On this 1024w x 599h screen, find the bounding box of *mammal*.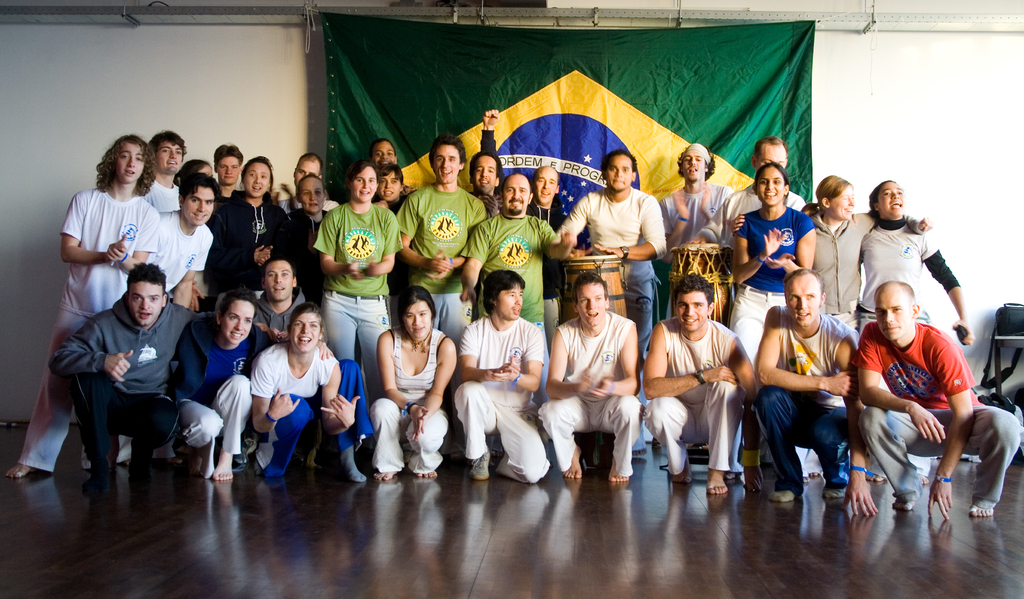
Bounding box: bbox=(204, 149, 278, 292).
